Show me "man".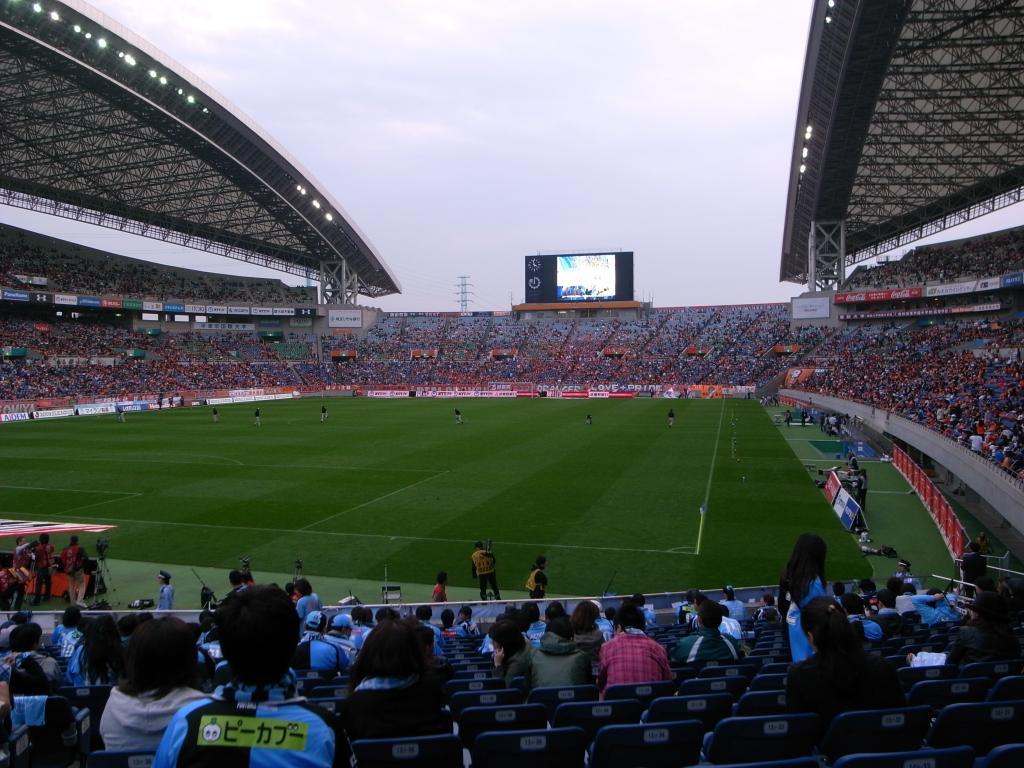
"man" is here: left=595, top=608, right=671, bottom=702.
